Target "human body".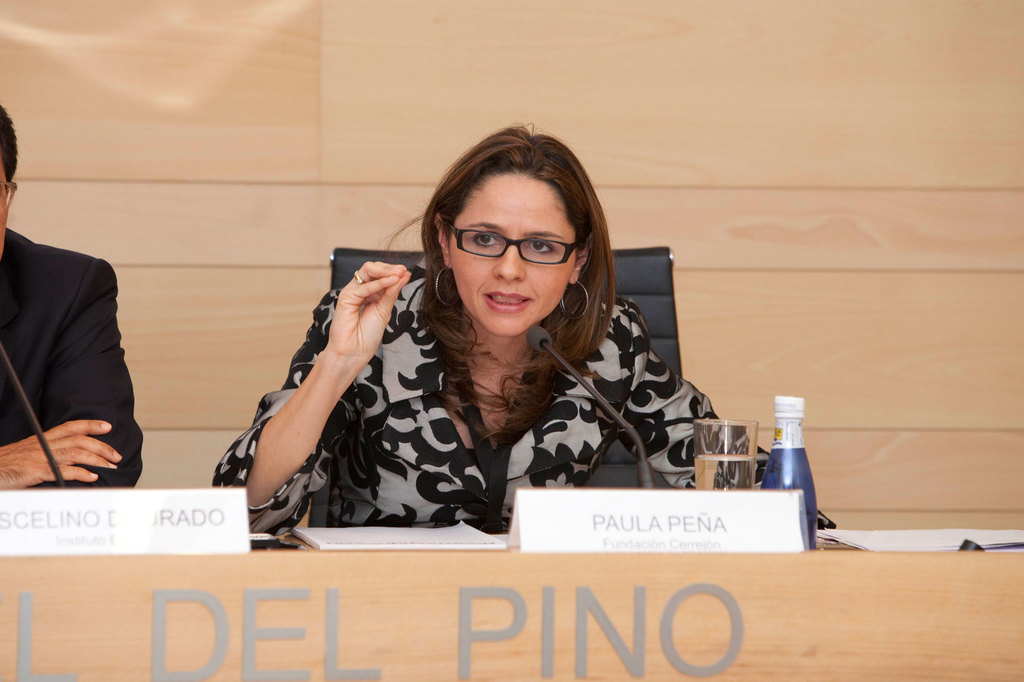
Target region: x1=210, y1=116, x2=831, y2=542.
